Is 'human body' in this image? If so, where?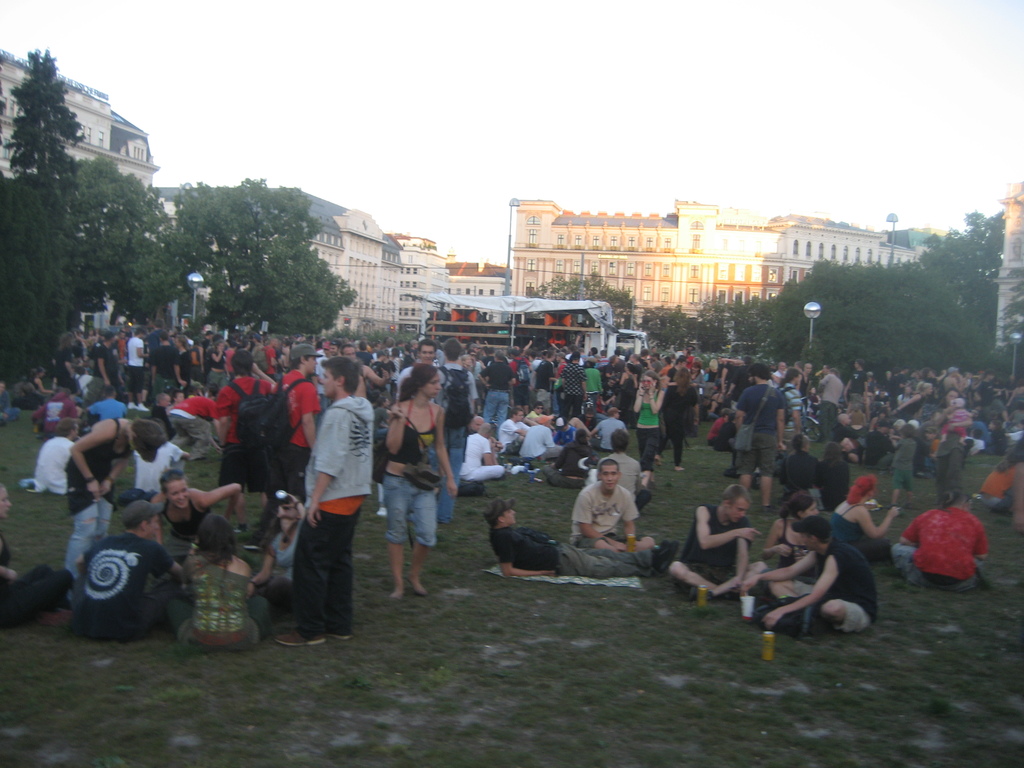
Yes, at locate(565, 460, 663, 551).
